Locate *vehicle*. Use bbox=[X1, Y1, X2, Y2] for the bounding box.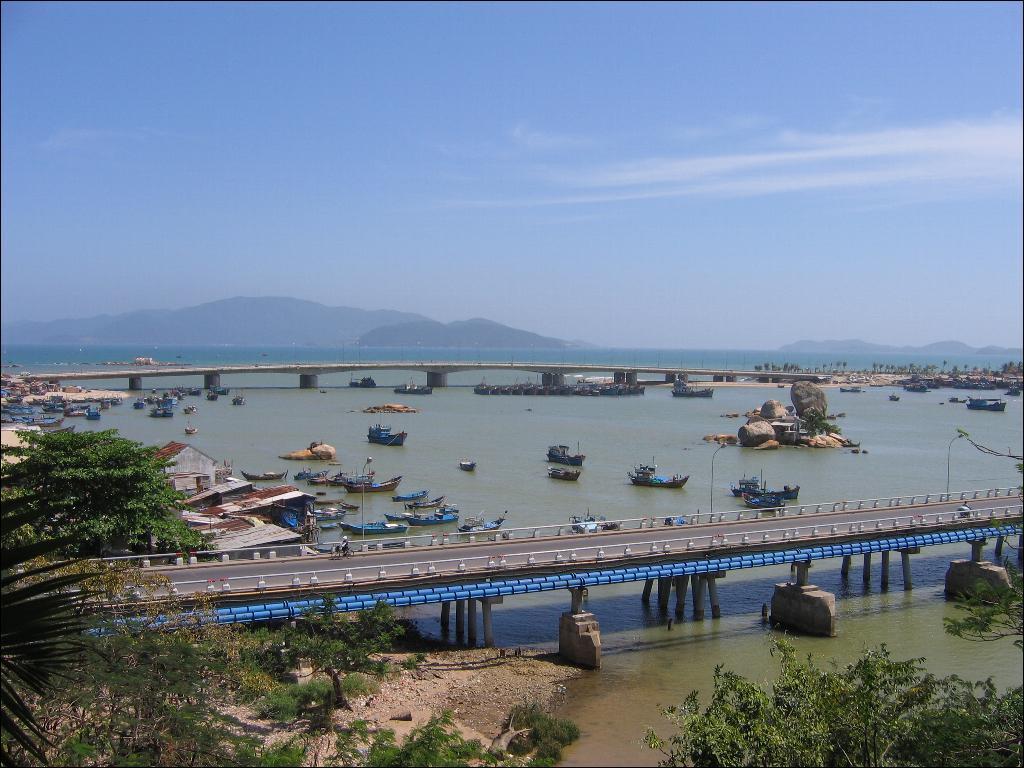
bbox=[668, 382, 719, 400].
